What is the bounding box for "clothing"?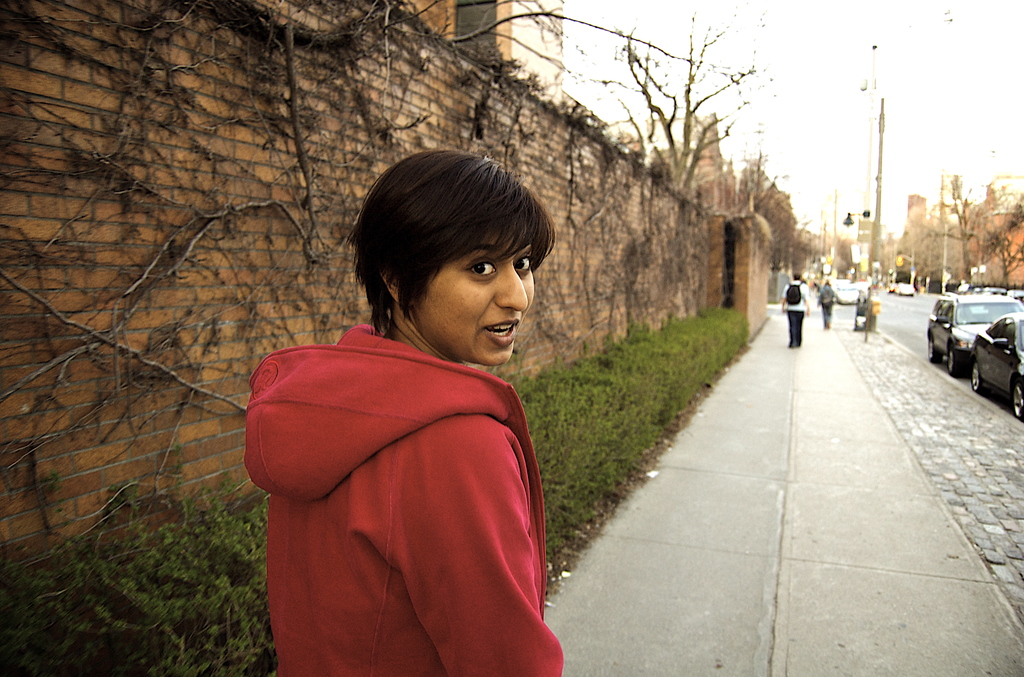
780, 274, 807, 347.
